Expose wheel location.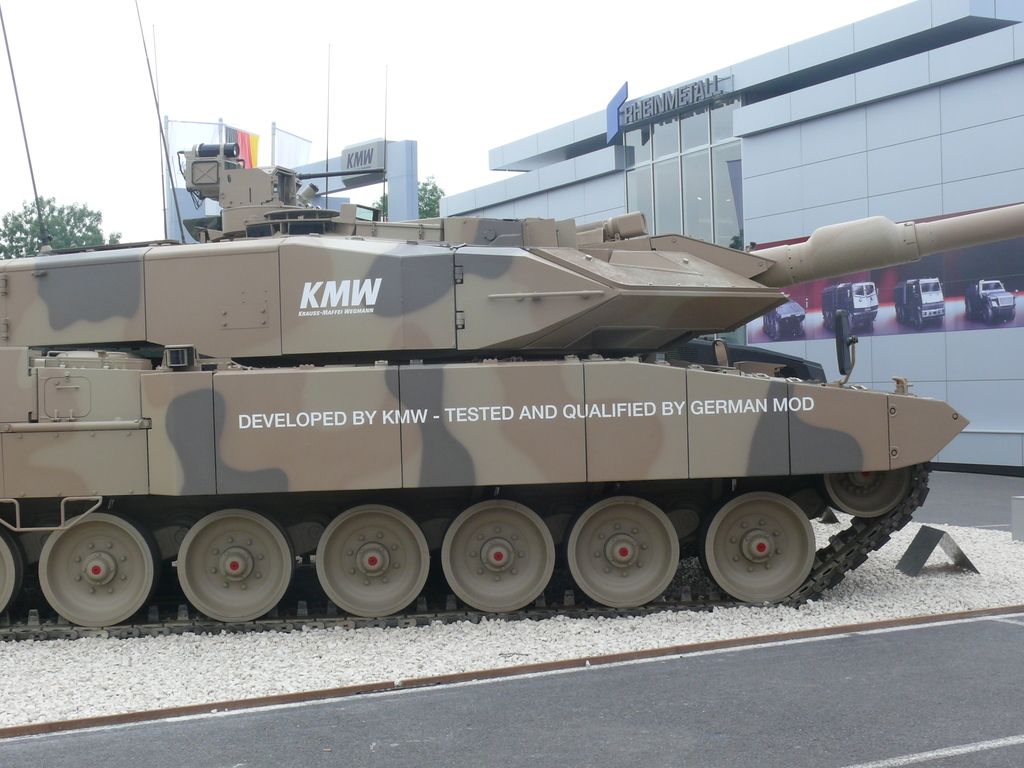
Exposed at <box>318,500,433,618</box>.
